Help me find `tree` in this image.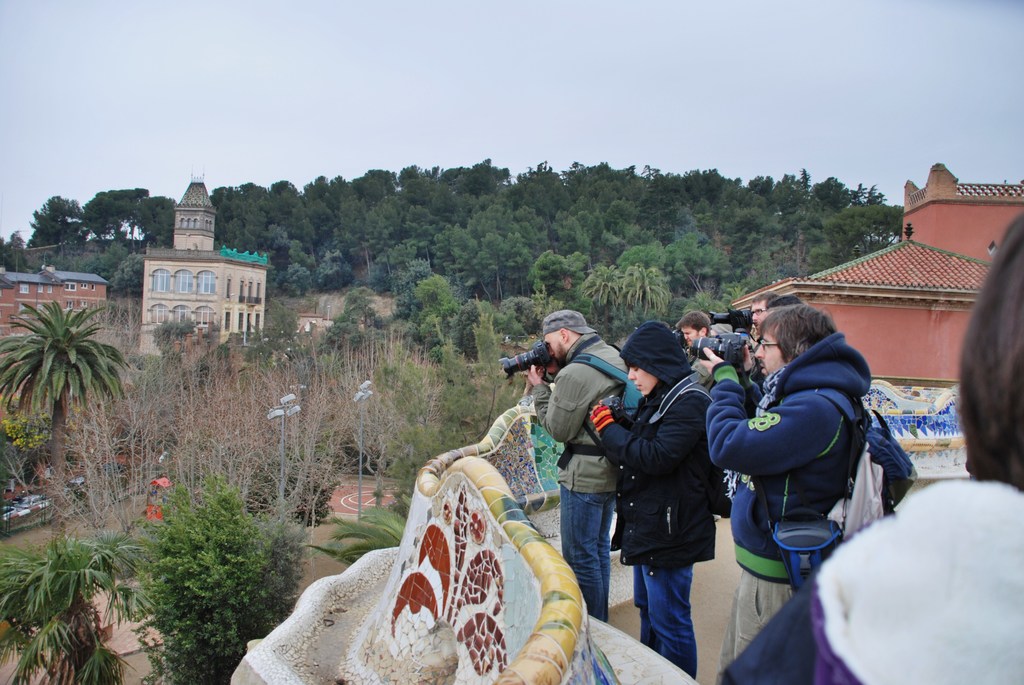
Found it: x1=329 y1=294 x2=405 y2=466.
